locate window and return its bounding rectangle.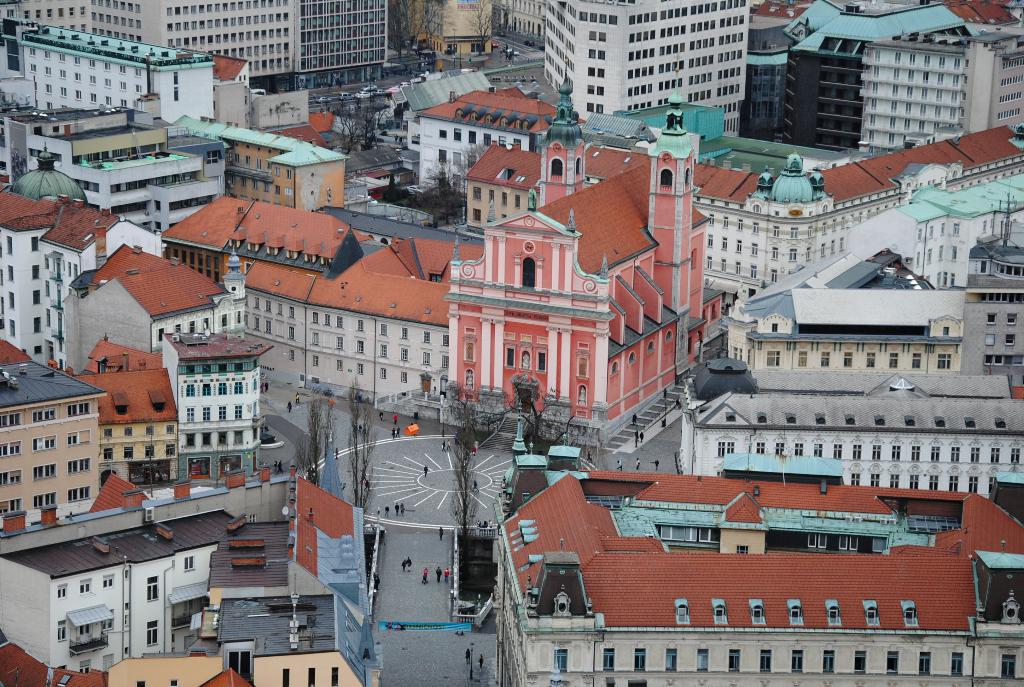
crop(721, 651, 746, 684).
